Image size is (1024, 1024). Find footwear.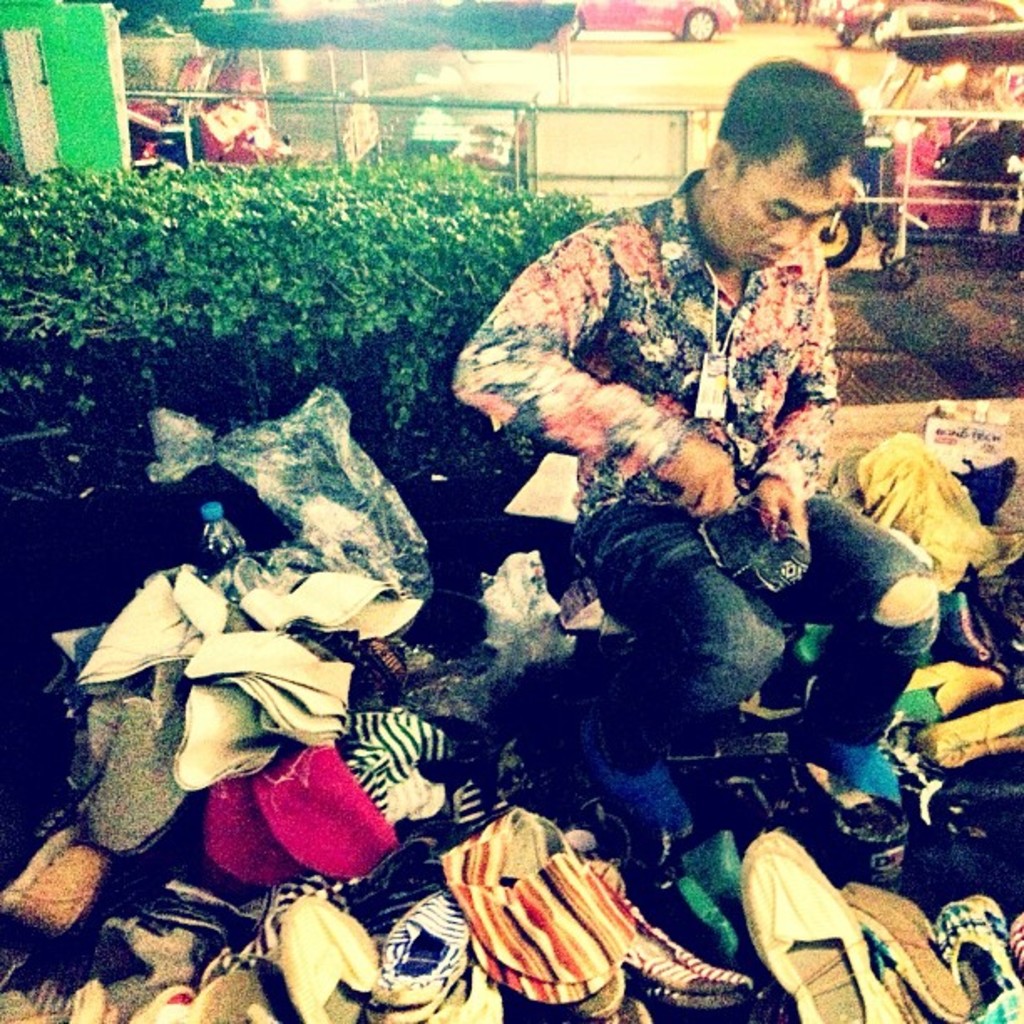
x1=601 y1=852 x2=751 y2=1011.
